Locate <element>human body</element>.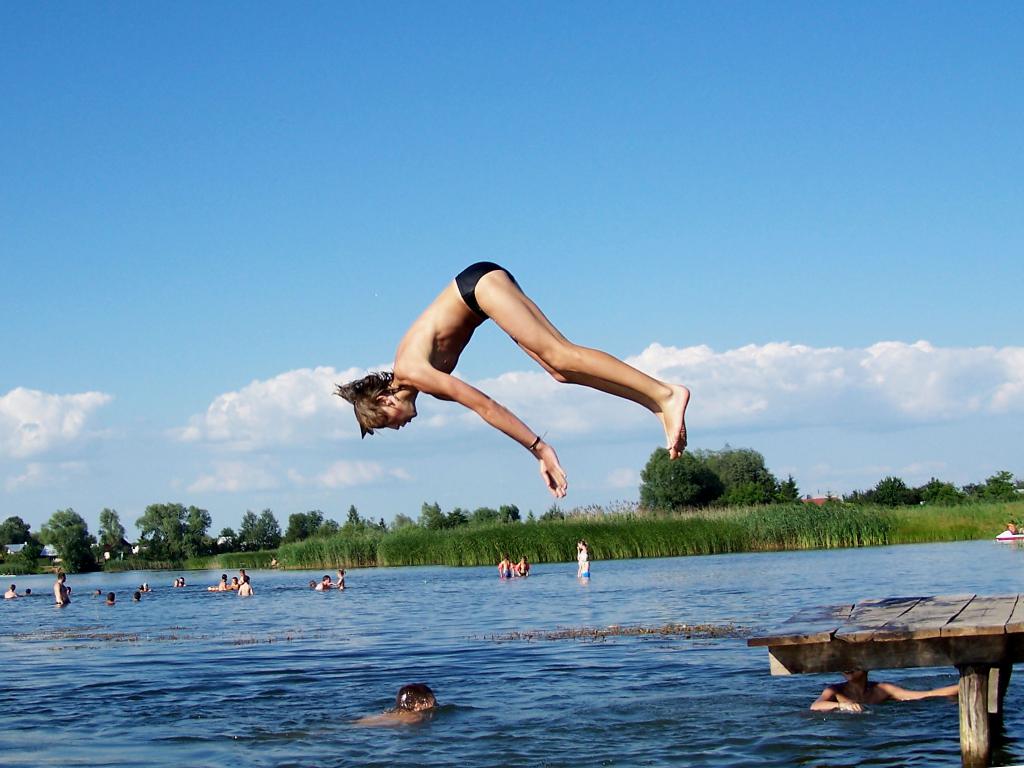
Bounding box: 330, 240, 694, 520.
